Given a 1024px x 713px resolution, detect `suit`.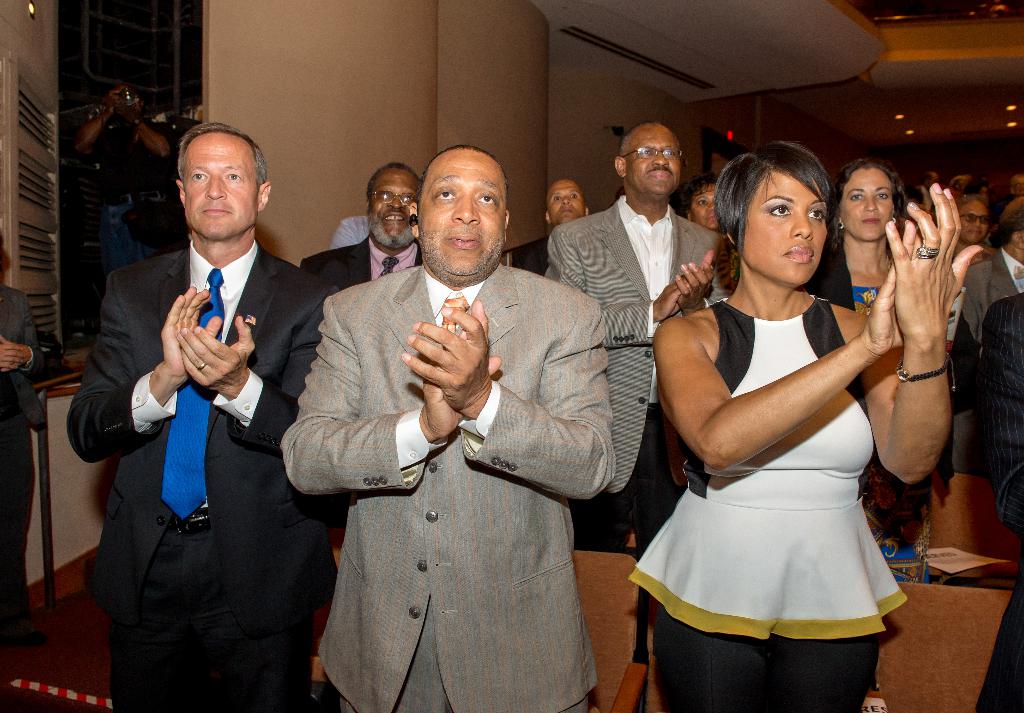
[0,283,61,635].
